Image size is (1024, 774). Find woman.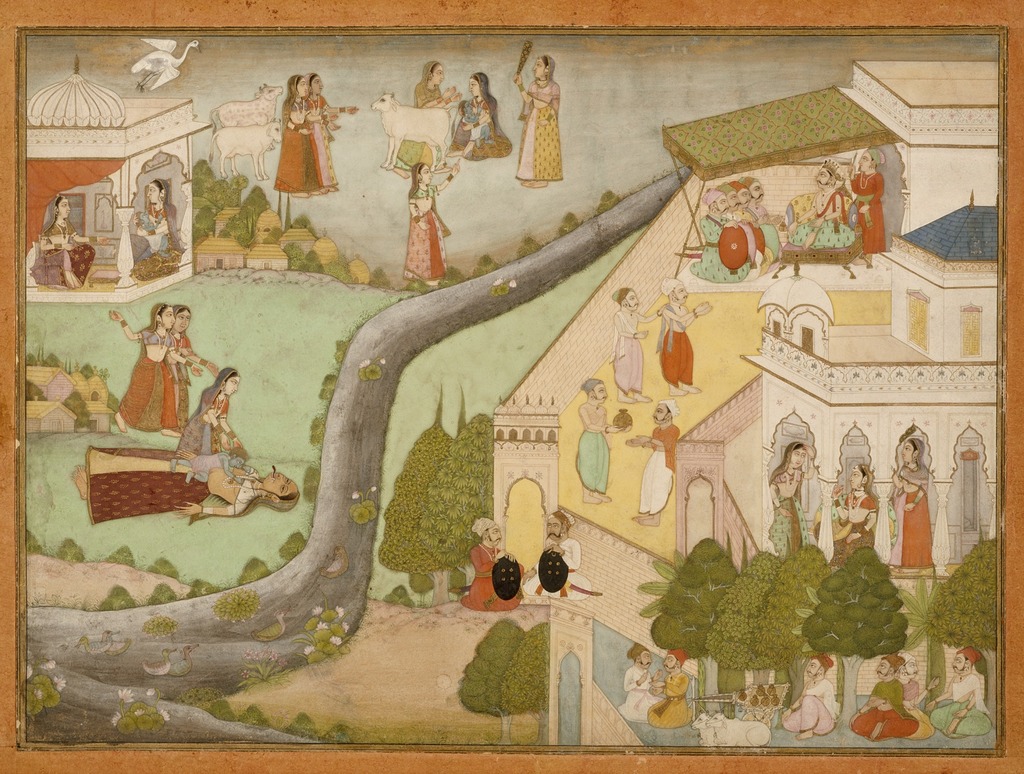
{"left": 122, "top": 173, "right": 188, "bottom": 285}.
